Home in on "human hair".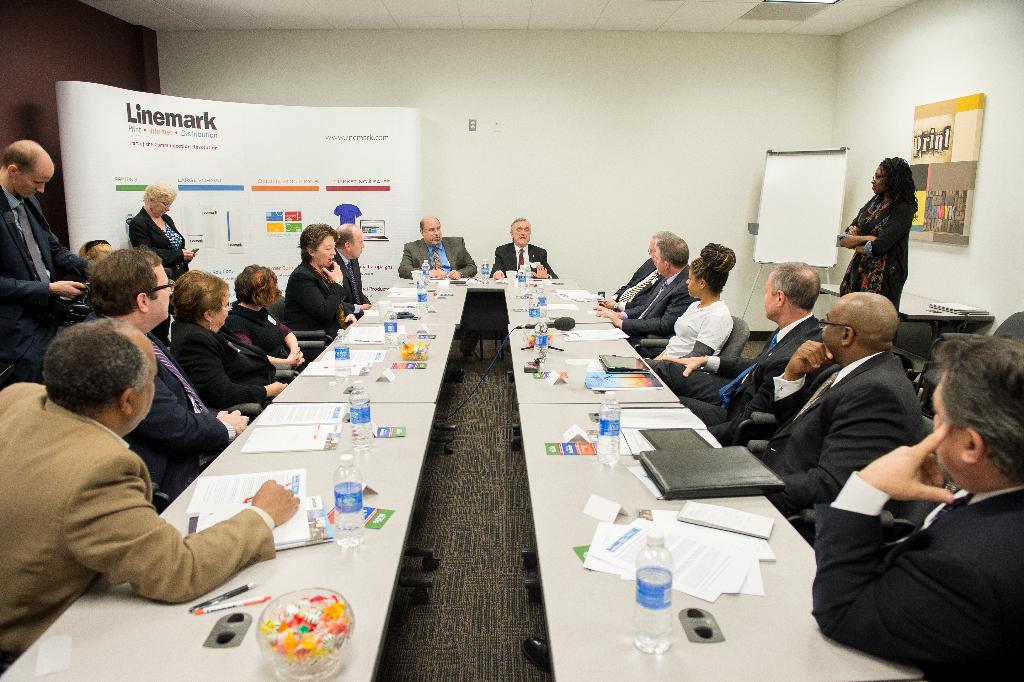
Homed in at crop(879, 156, 921, 230).
